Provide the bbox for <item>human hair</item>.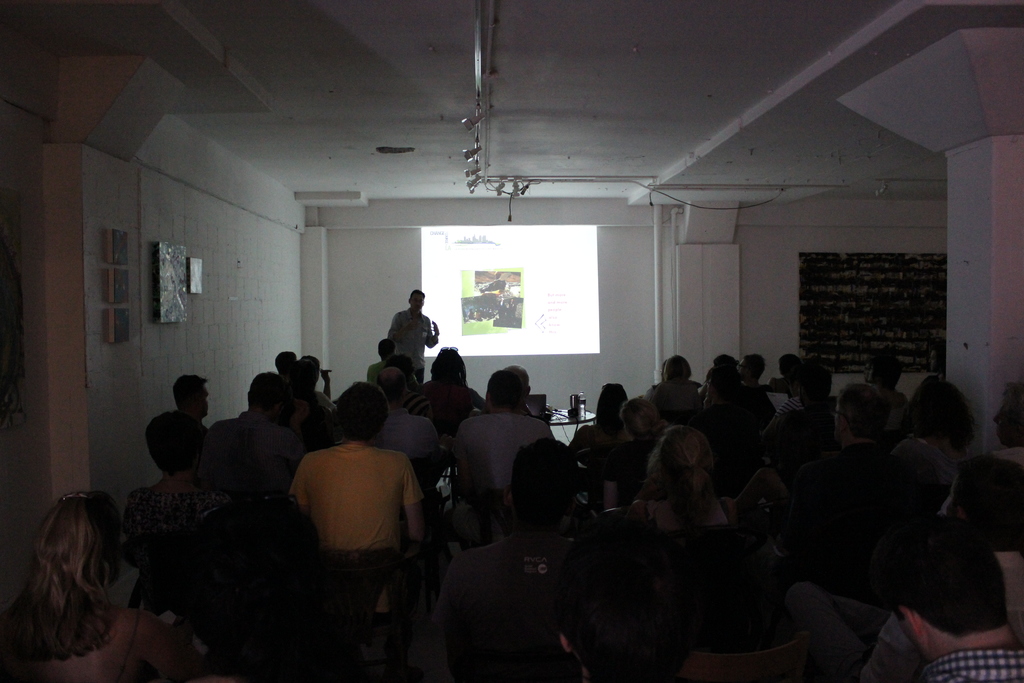
393 353 414 381.
